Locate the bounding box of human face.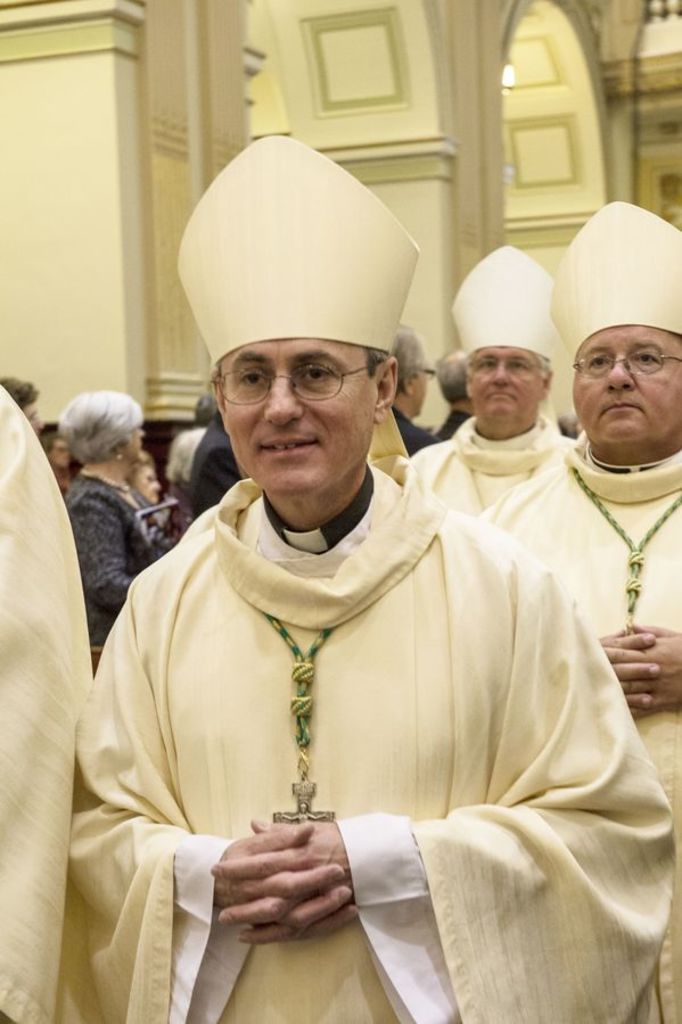
Bounding box: BBox(570, 314, 681, 449).
